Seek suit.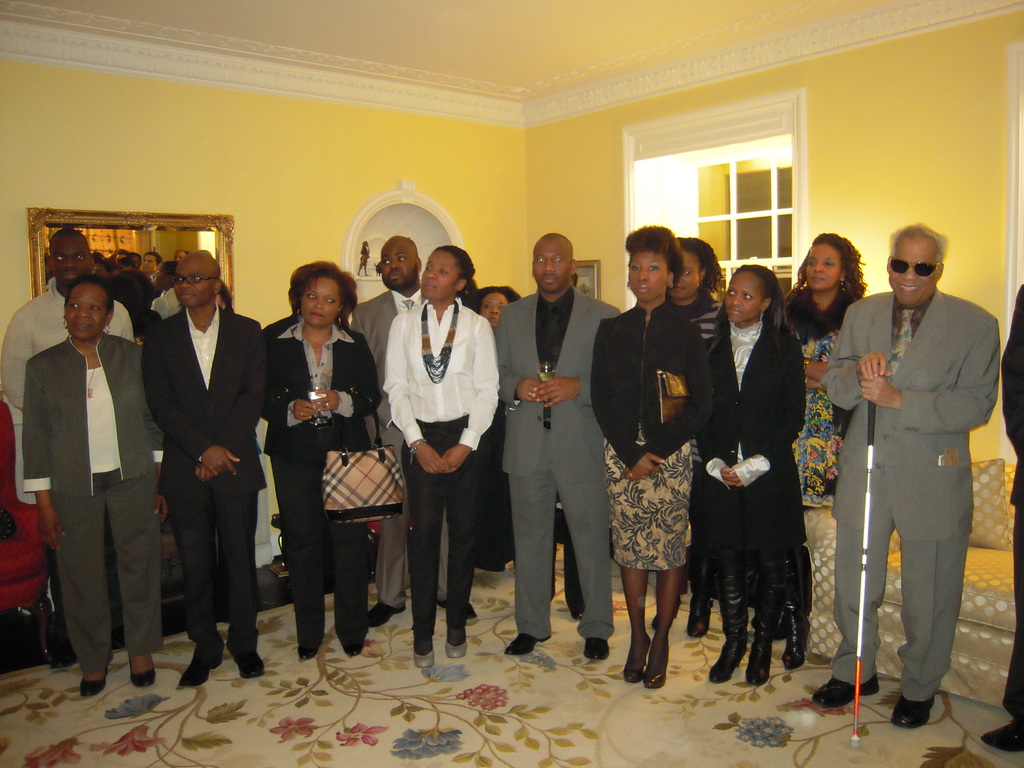
BBox(493, 289, 620, 644).
